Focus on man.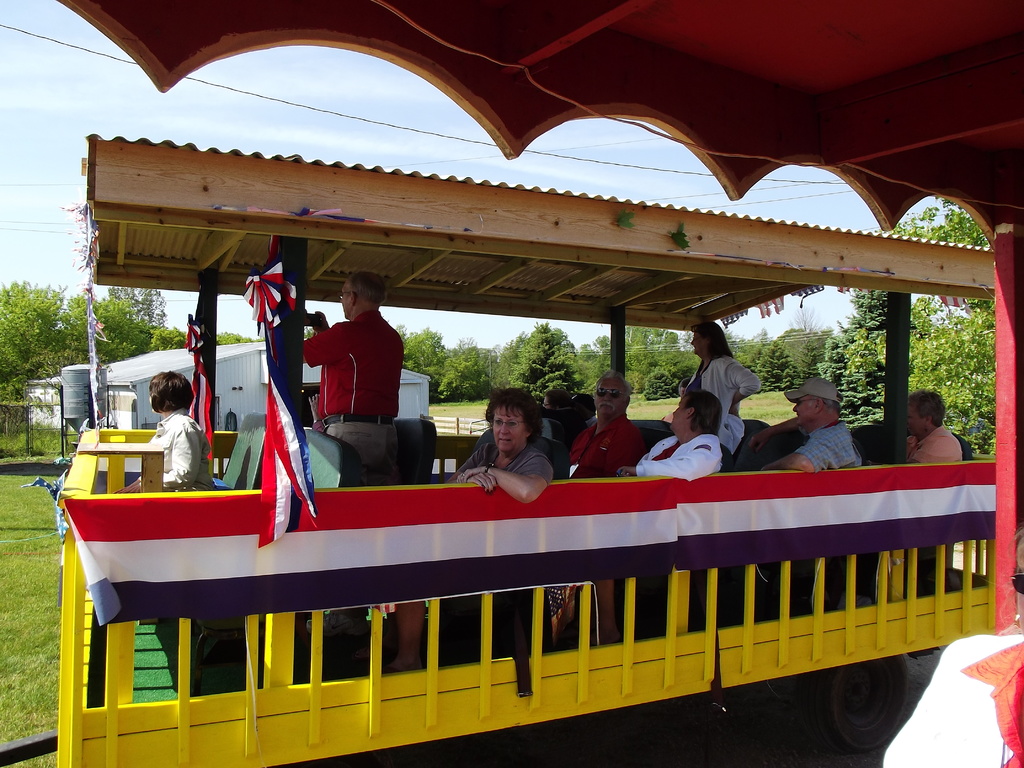
Focused at bbox(725, 371, 860, 476).
